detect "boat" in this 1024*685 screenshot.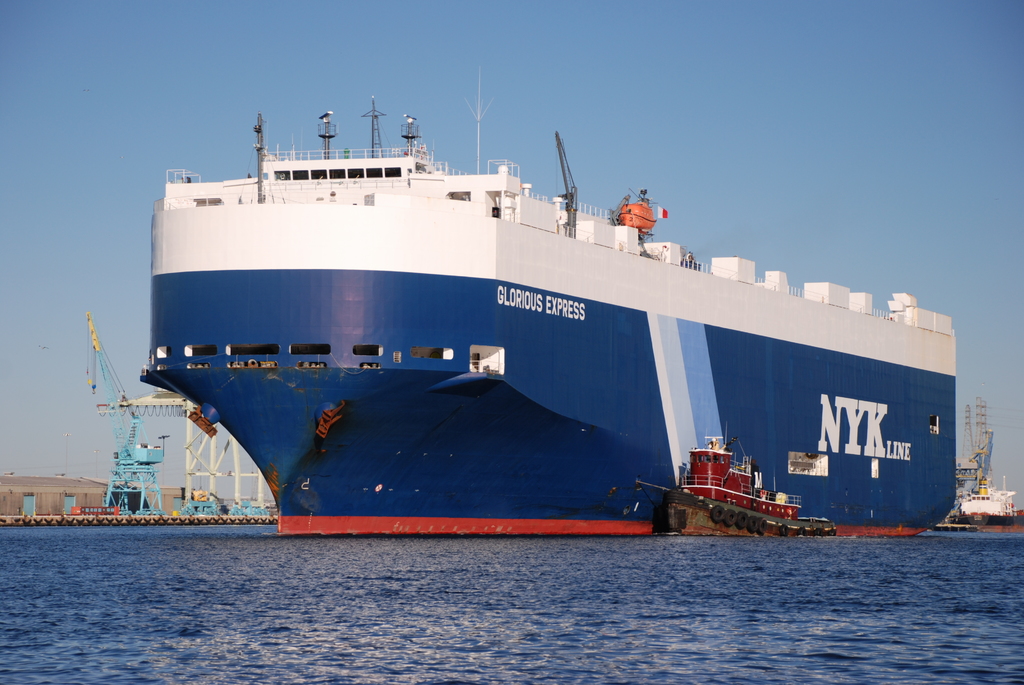
Detection: box=[131, 63, 998, 531].
